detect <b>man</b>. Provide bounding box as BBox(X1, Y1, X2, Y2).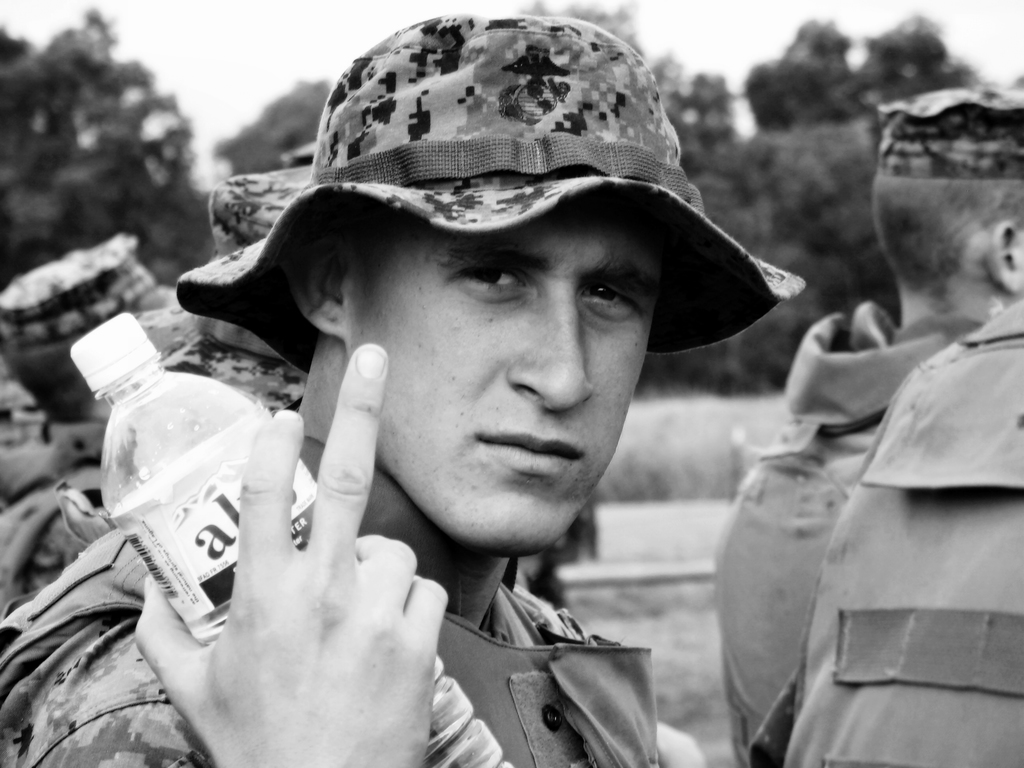
BBox(0, 9, 804, 767).
